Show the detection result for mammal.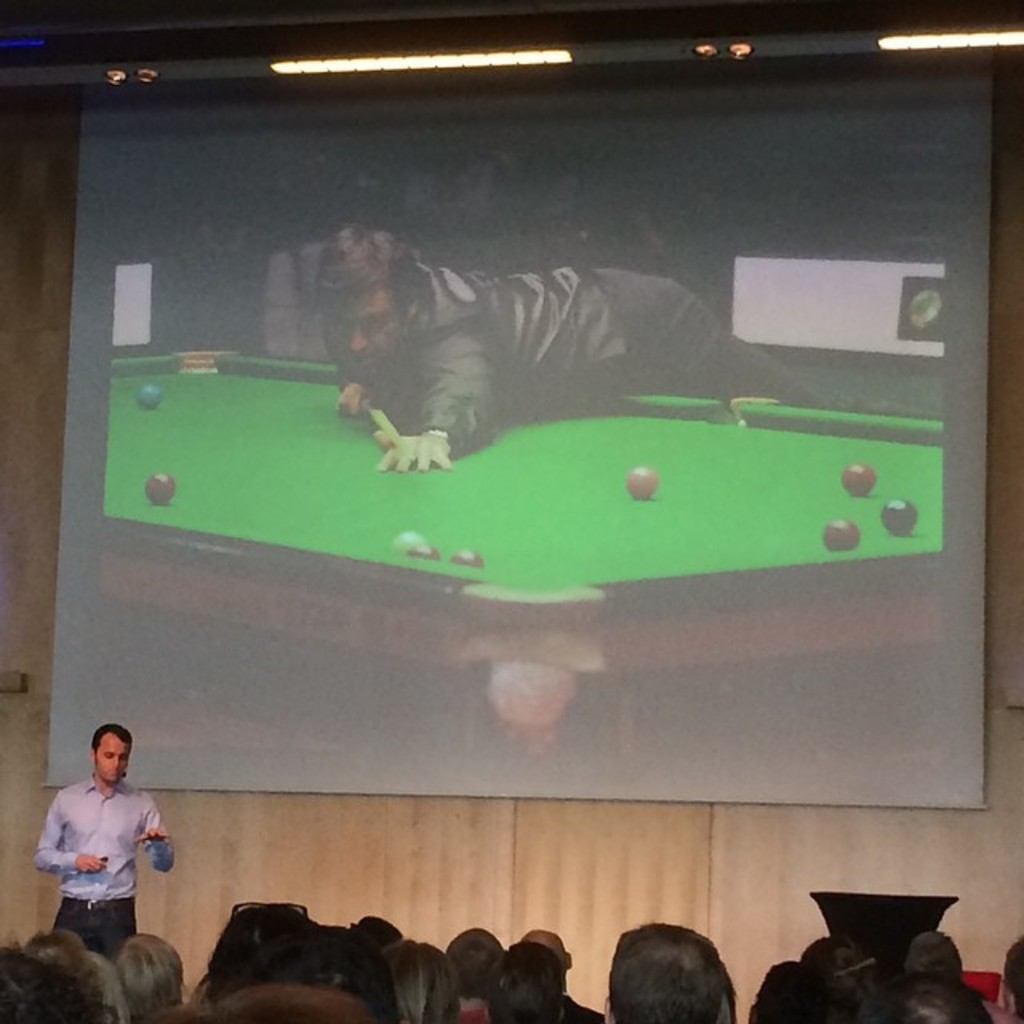
box=[901, 930, 970, 986].
